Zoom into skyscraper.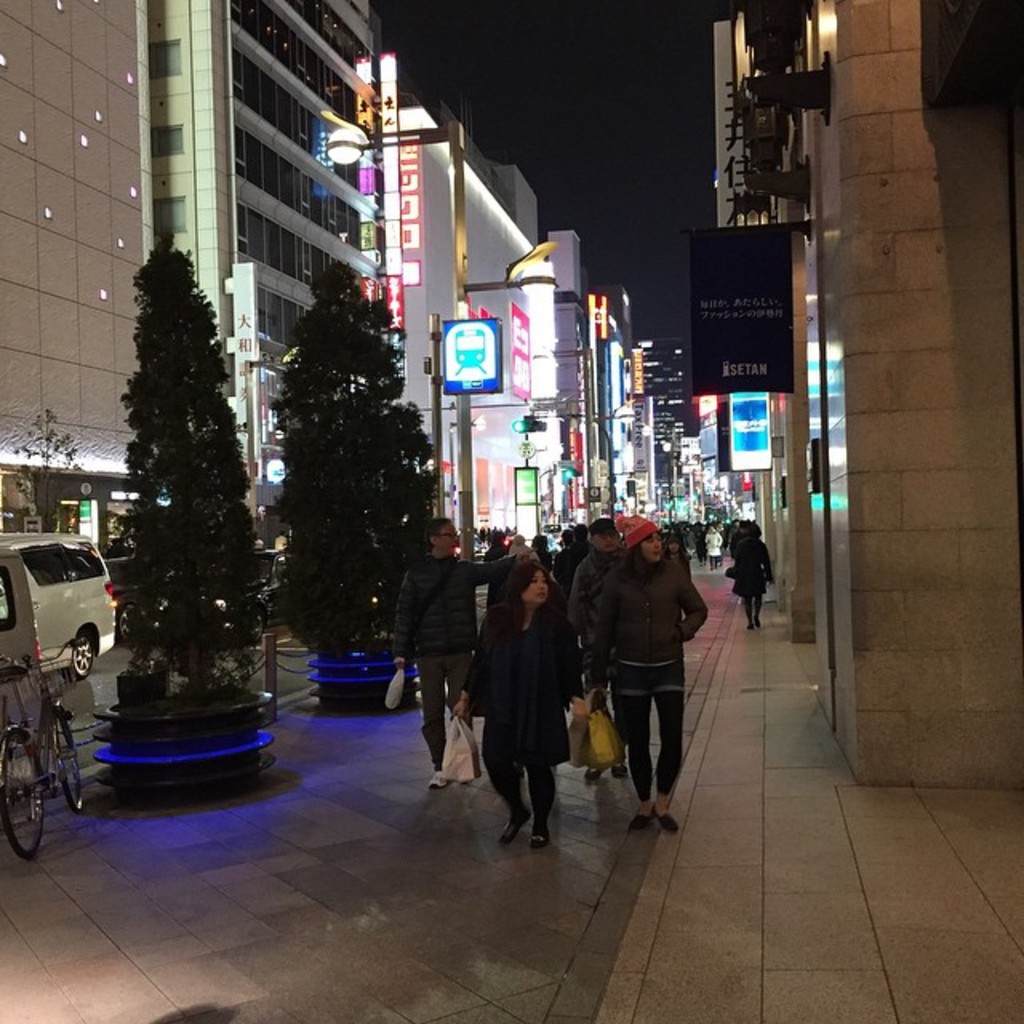
Zoom target: [x1=736, y1=0, x2=1022, y2=781].
